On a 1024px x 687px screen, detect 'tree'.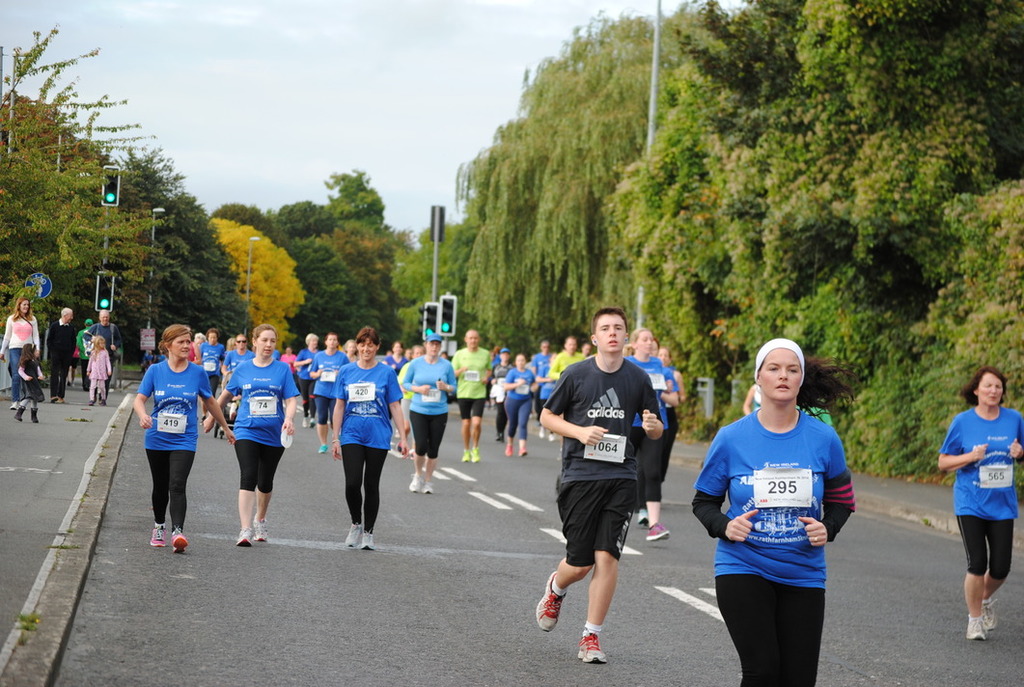
pyautogui.locateOnScreen(449, 11, 718, 349).
